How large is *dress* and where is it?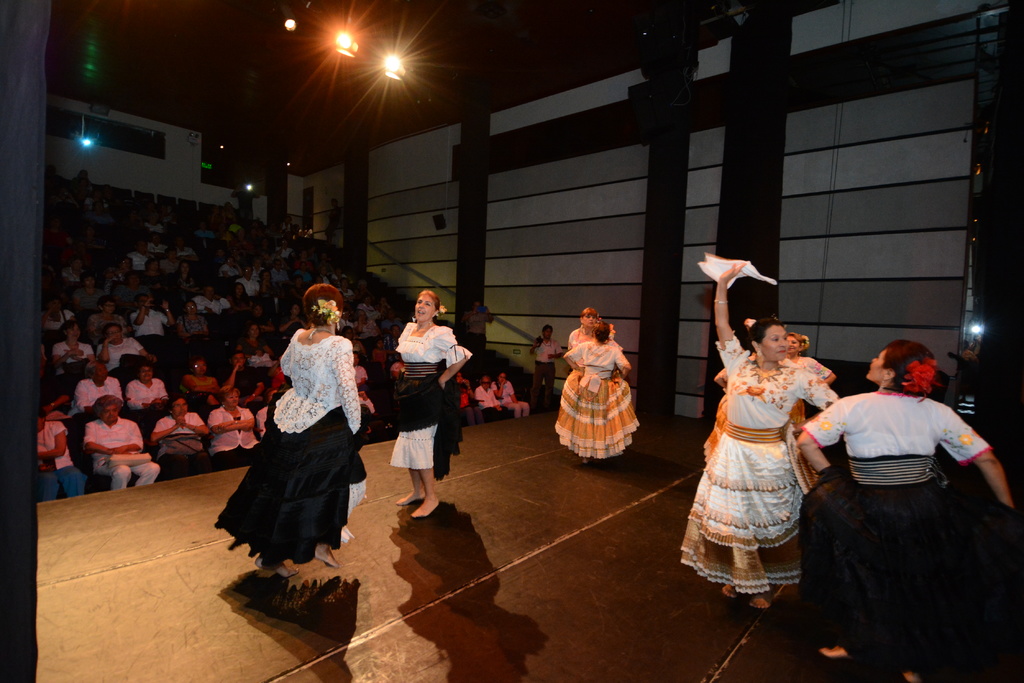
Bounding box: 797/388/1023/682.
